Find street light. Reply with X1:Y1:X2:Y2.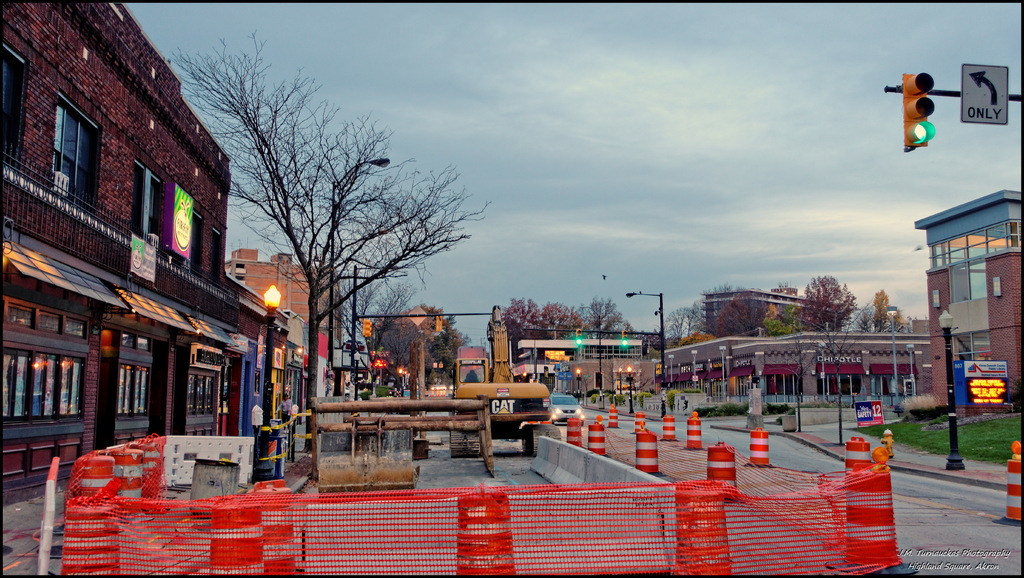
817:341:827:403.
